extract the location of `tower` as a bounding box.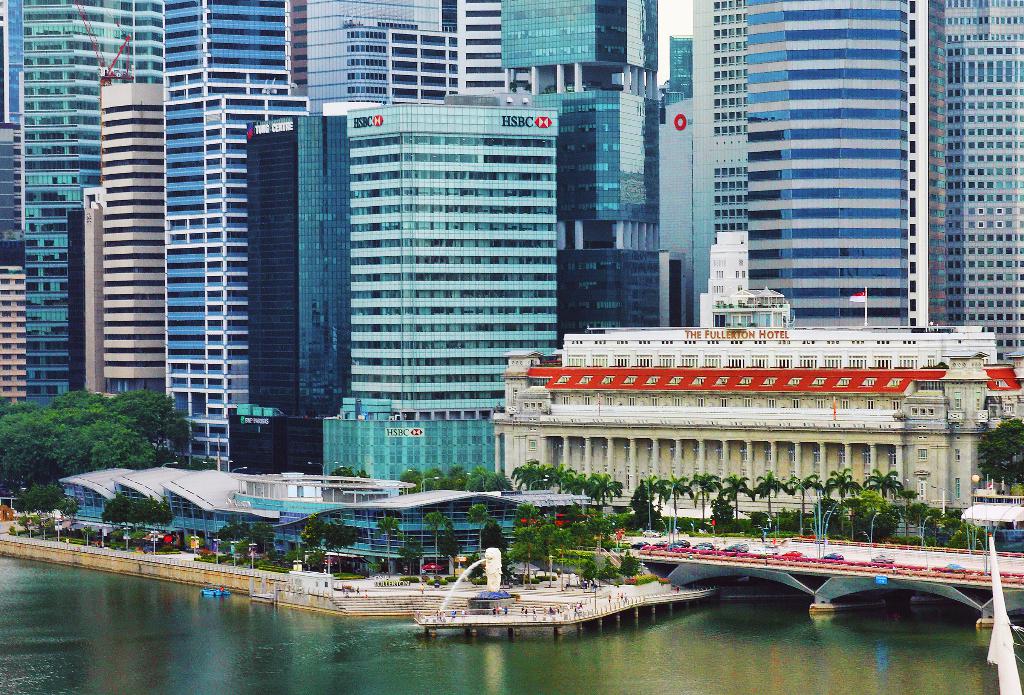
75 76 172 460.
